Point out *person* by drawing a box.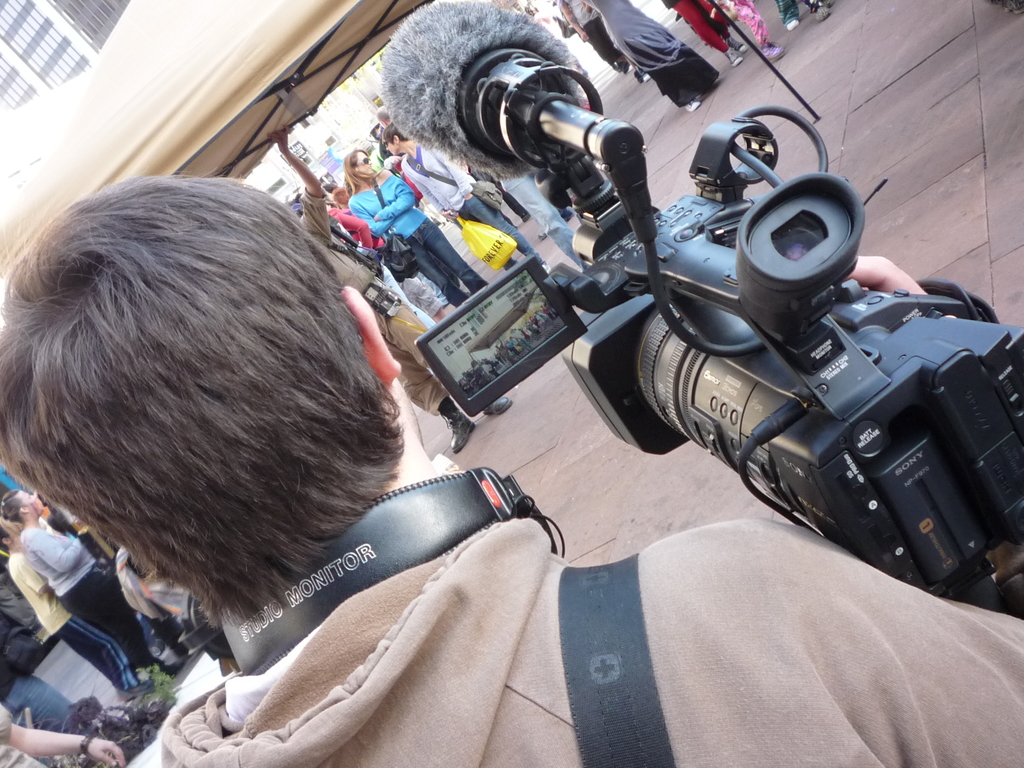
x1=559, y1=0, x2=632, y2=76.
